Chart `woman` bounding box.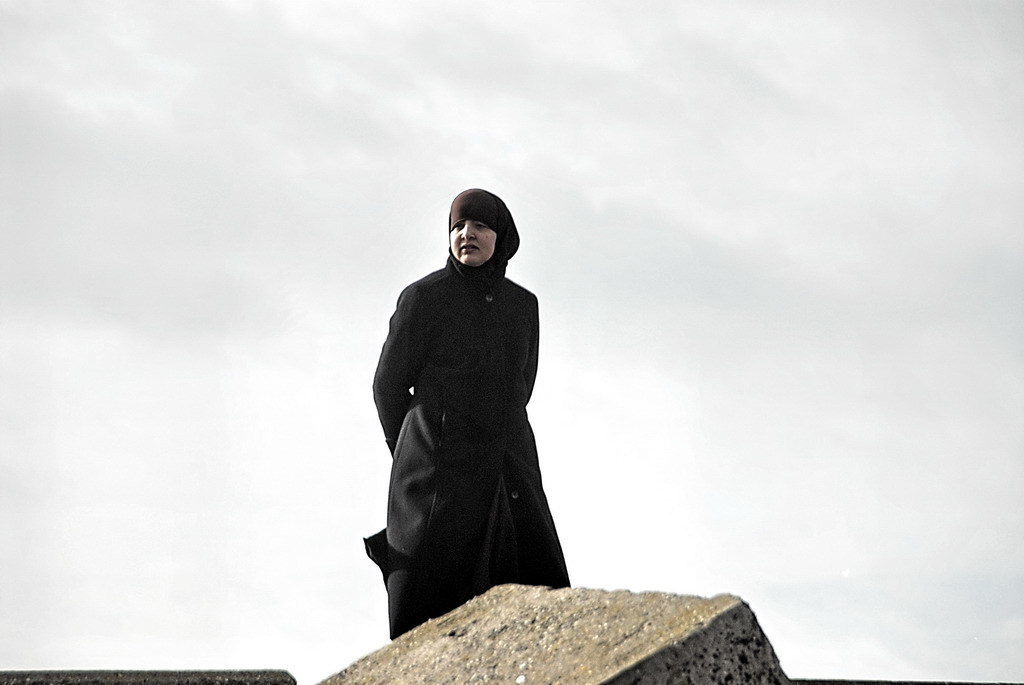
Charted: 361/172/576/626.
